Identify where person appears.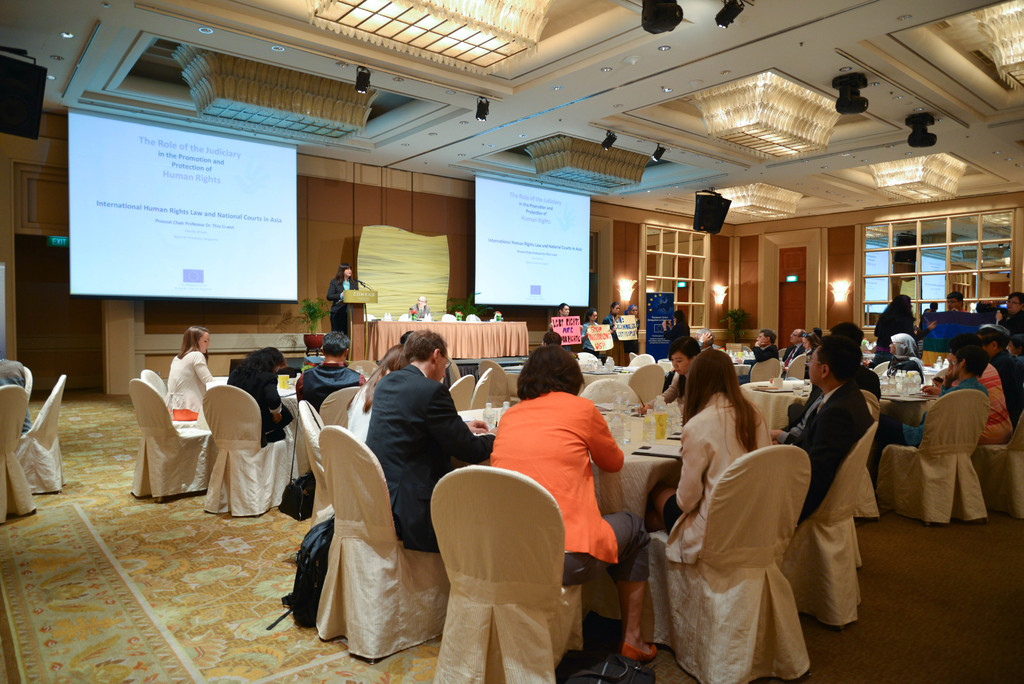
Appears at (477,338,657,657).
